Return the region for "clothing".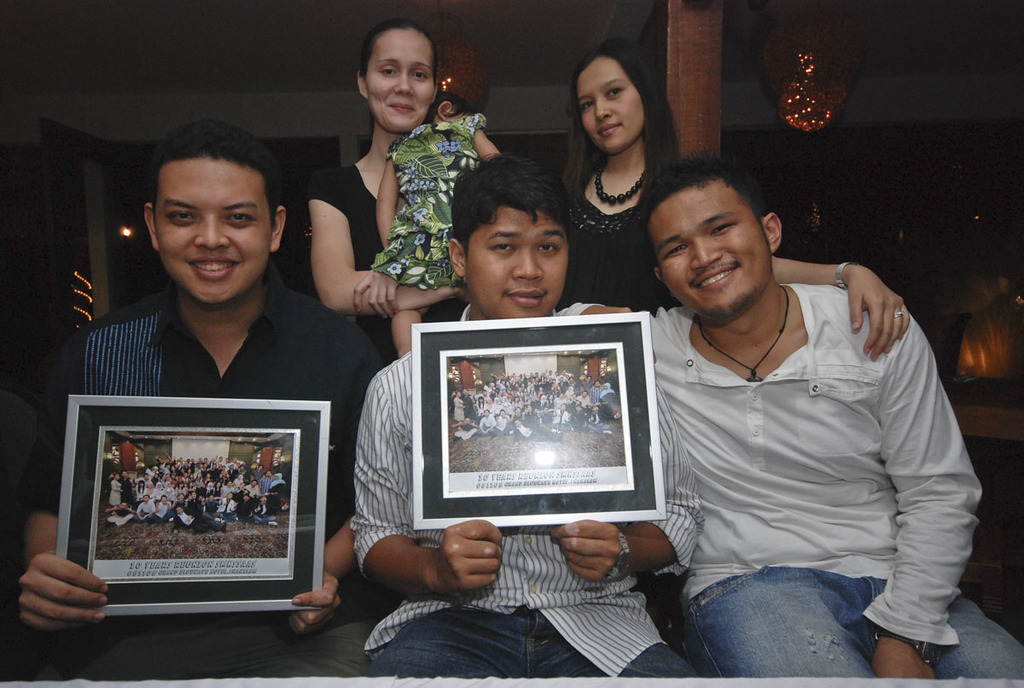
[x1=369, y1=111, x2=489, y2=287].
